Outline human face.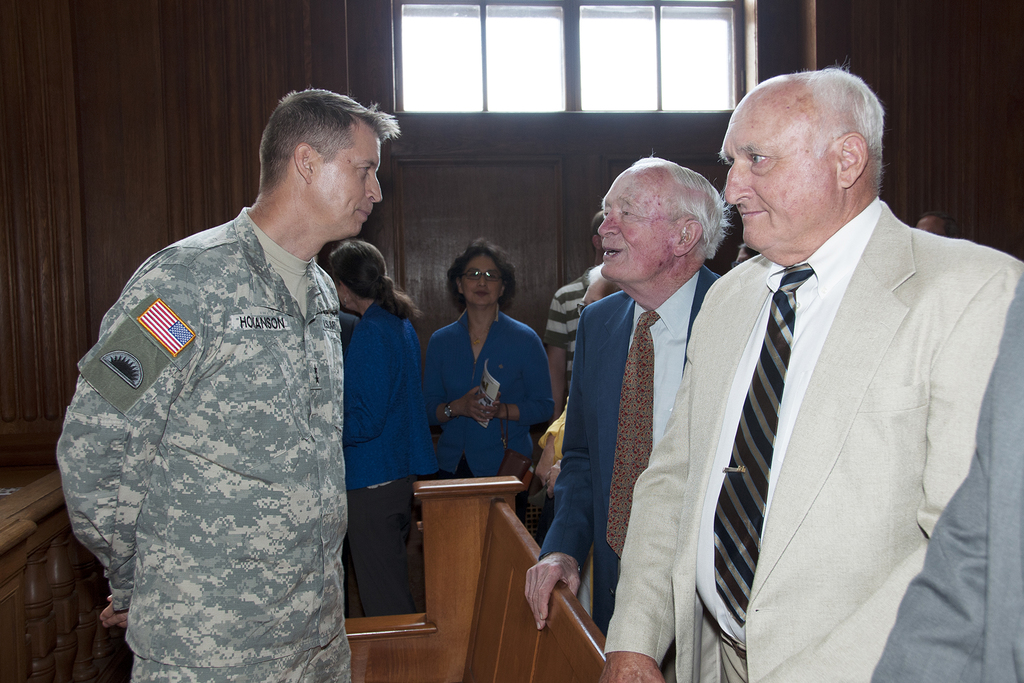
Outline: (x1=726, y1=94, x2=815, y2=249).
